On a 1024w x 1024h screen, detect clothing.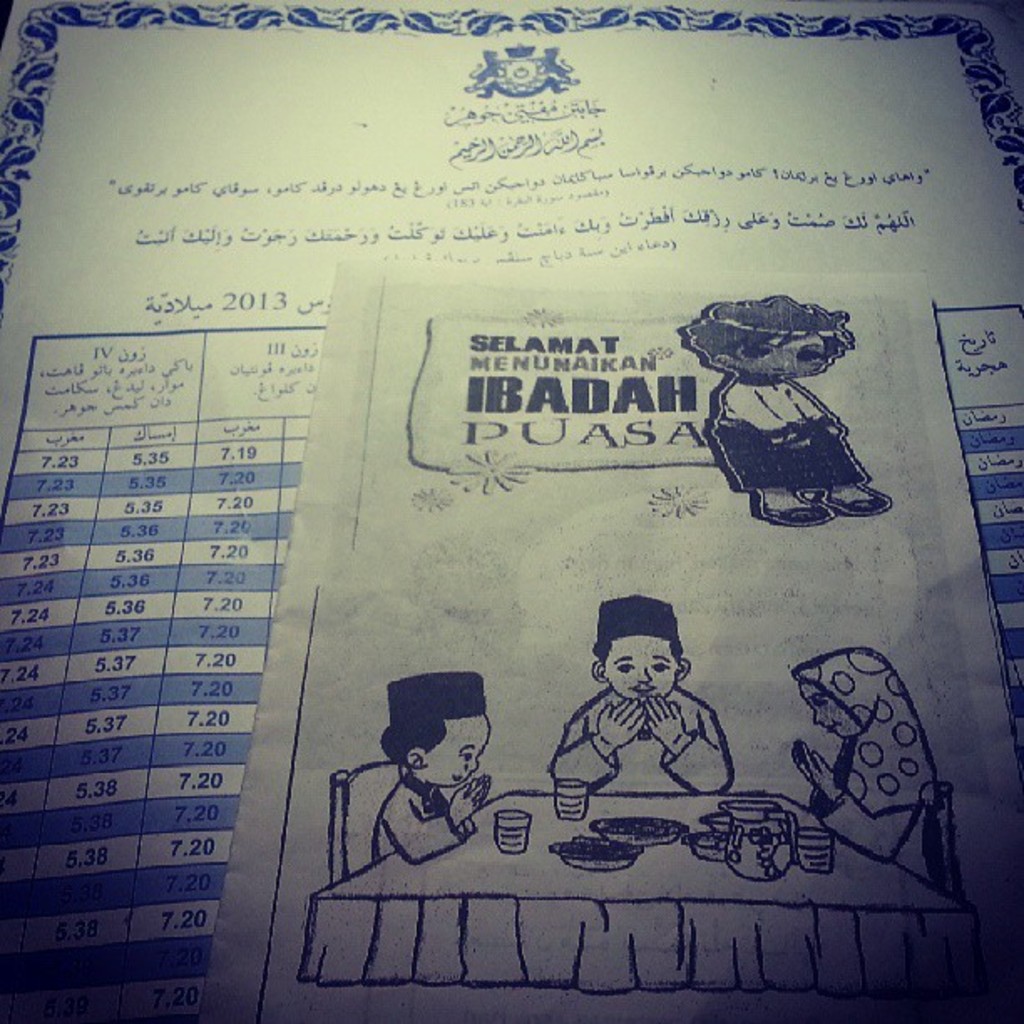
<box>703,366,867,500</box>.
